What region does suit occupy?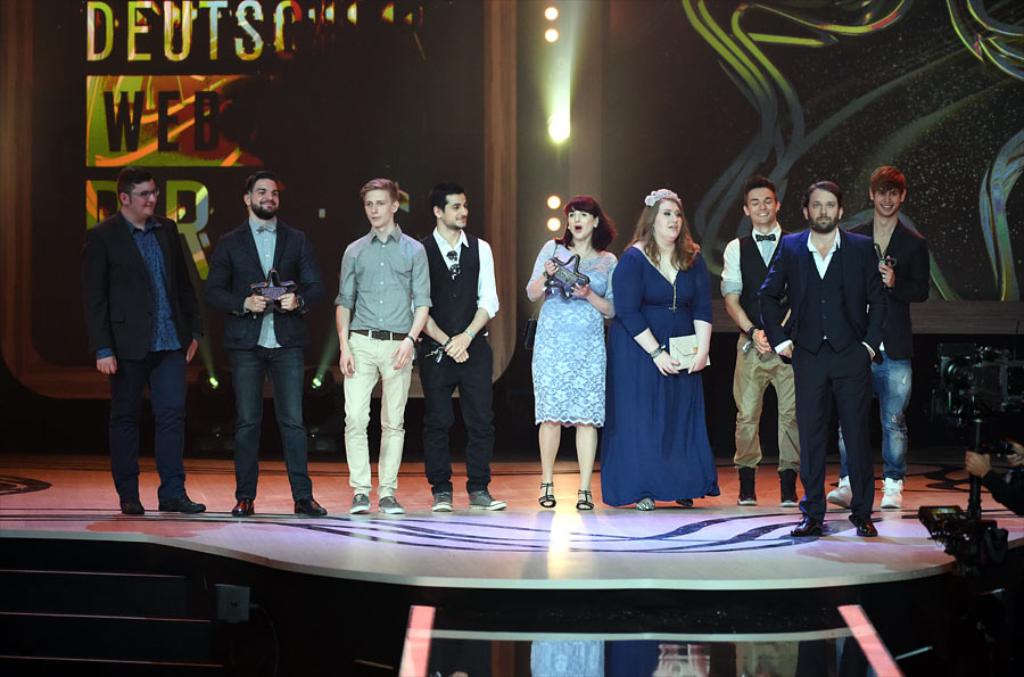
detection(205, 214, 325, 357).
